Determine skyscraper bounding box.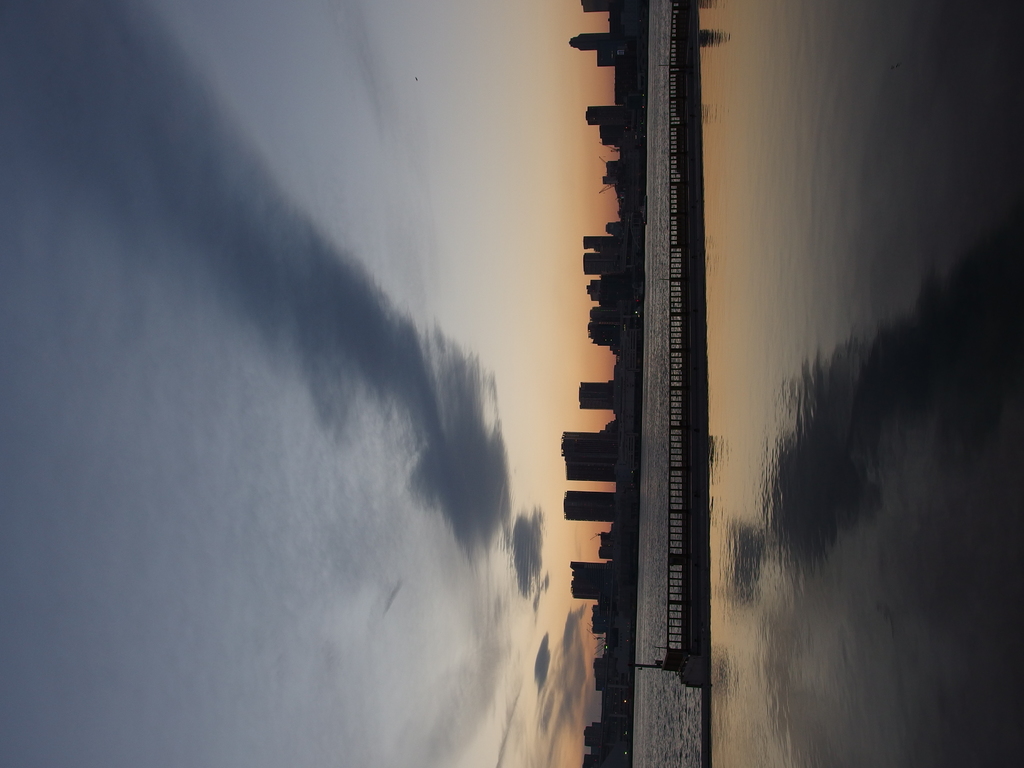
Determined: [left=580, top=379, right=617, bottom=415].
